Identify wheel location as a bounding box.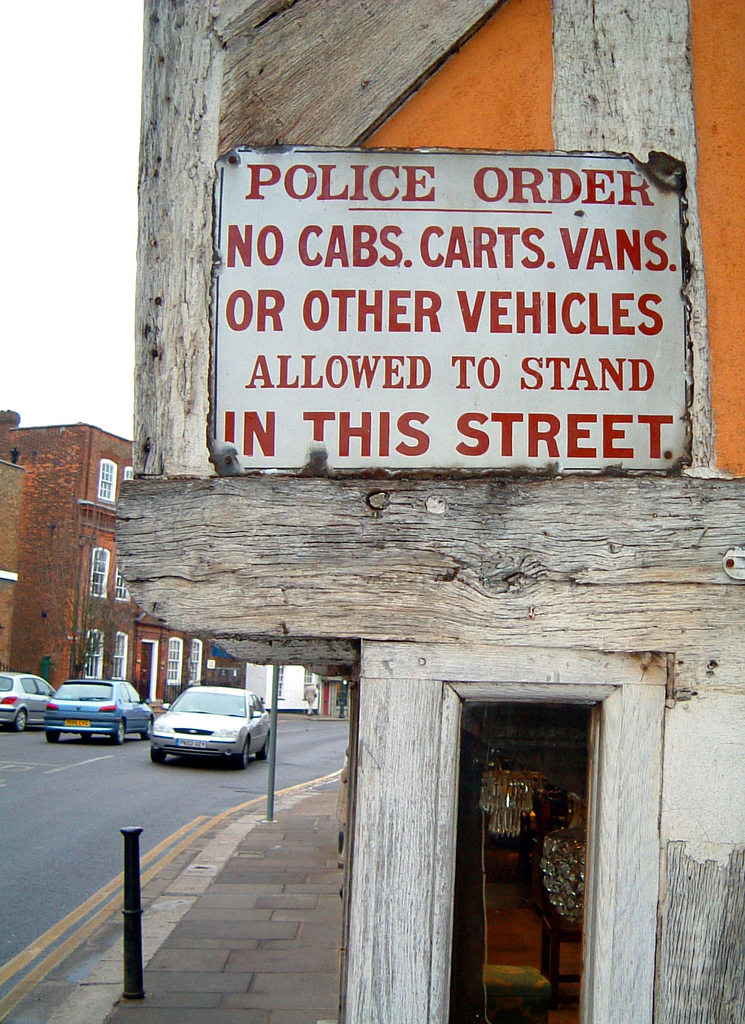
{"x1": 45, "y1": 733, "x2": 60, "y2": 743}.
